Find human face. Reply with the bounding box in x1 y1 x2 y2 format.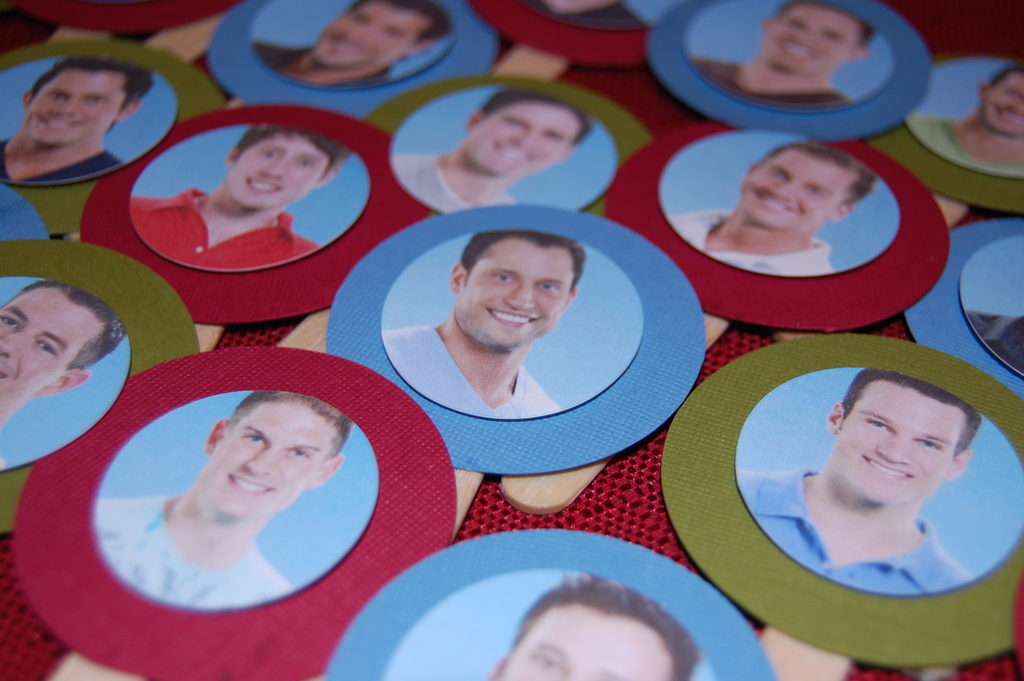
472 101 580 175.
